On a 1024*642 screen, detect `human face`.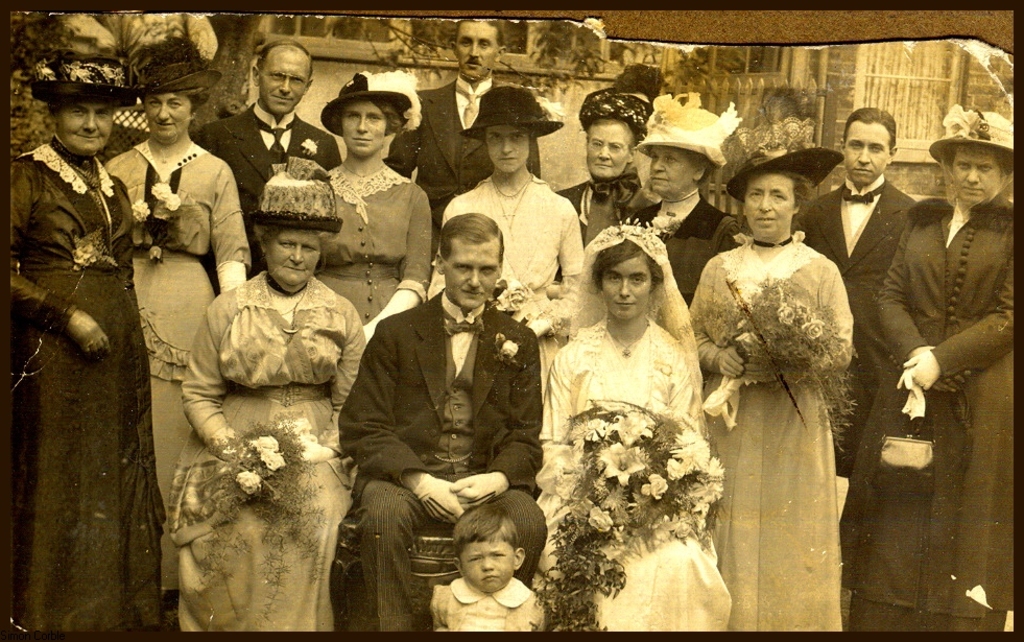
<box>952,145,1007,203</box>.
